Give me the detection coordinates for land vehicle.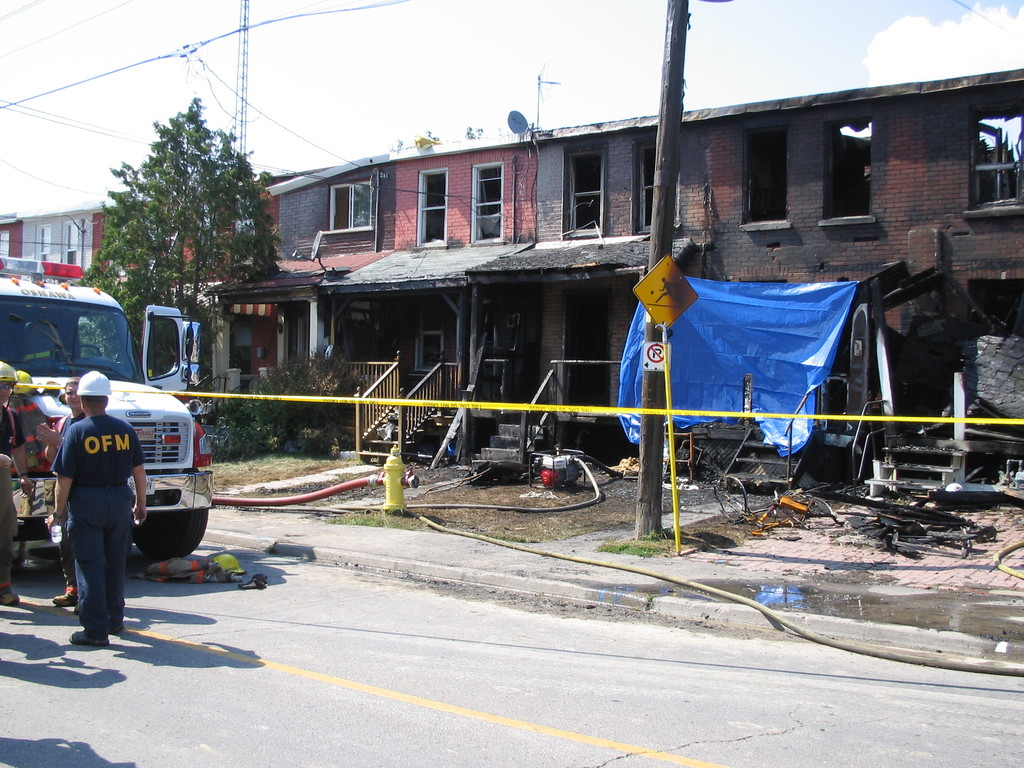
left=0, top=259, right=216, bottom=562.
